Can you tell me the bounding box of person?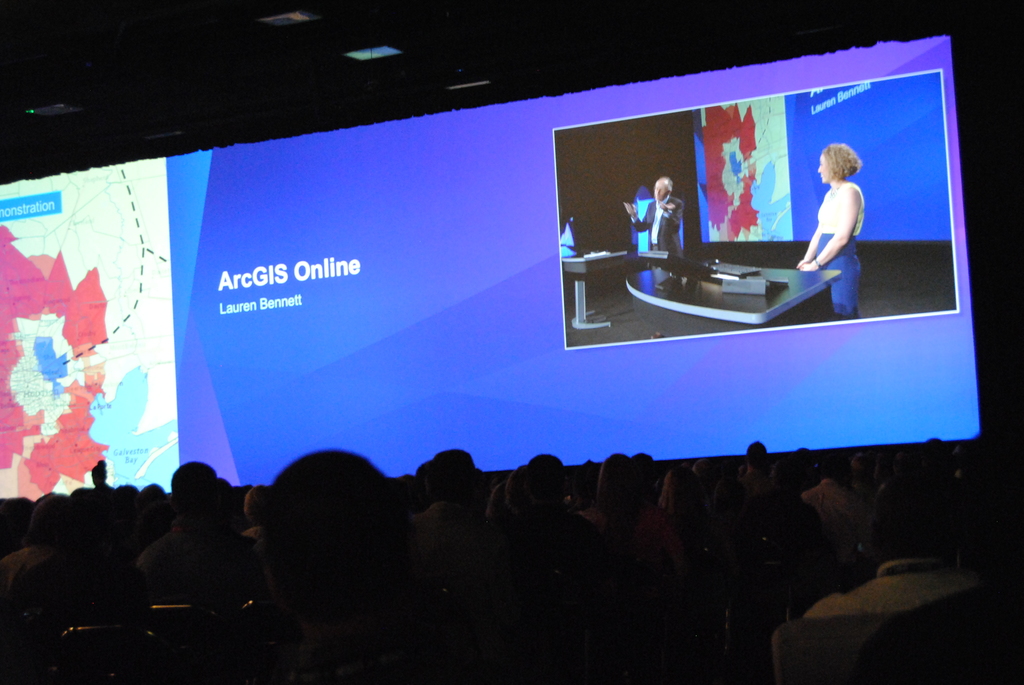
bbox=[621, 174, 682, 253].
